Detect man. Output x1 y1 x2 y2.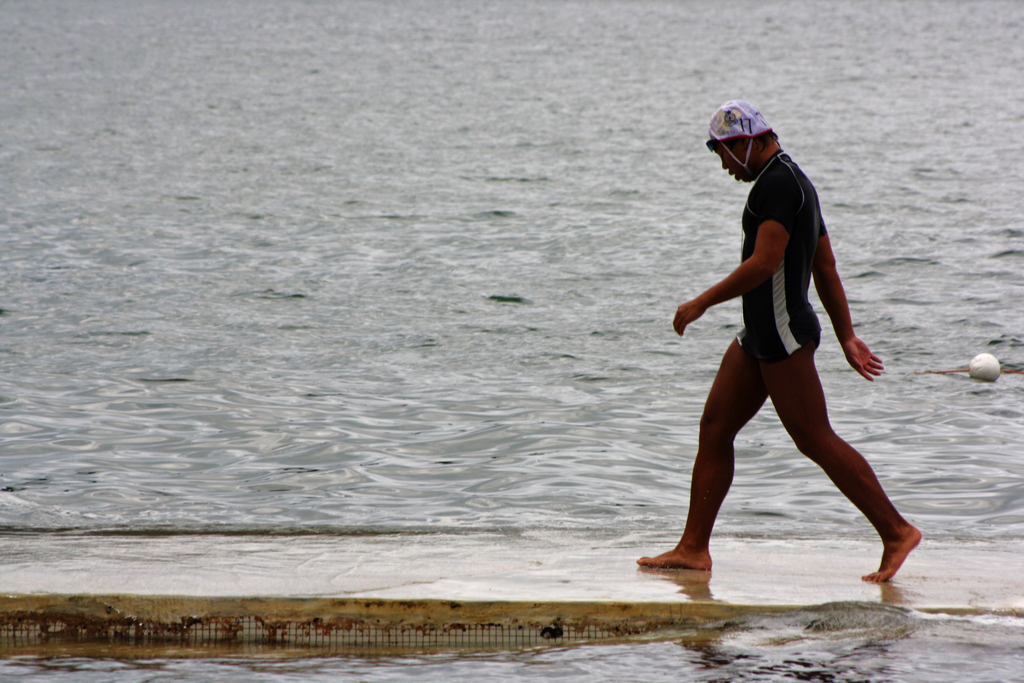
669 101 907 599.
